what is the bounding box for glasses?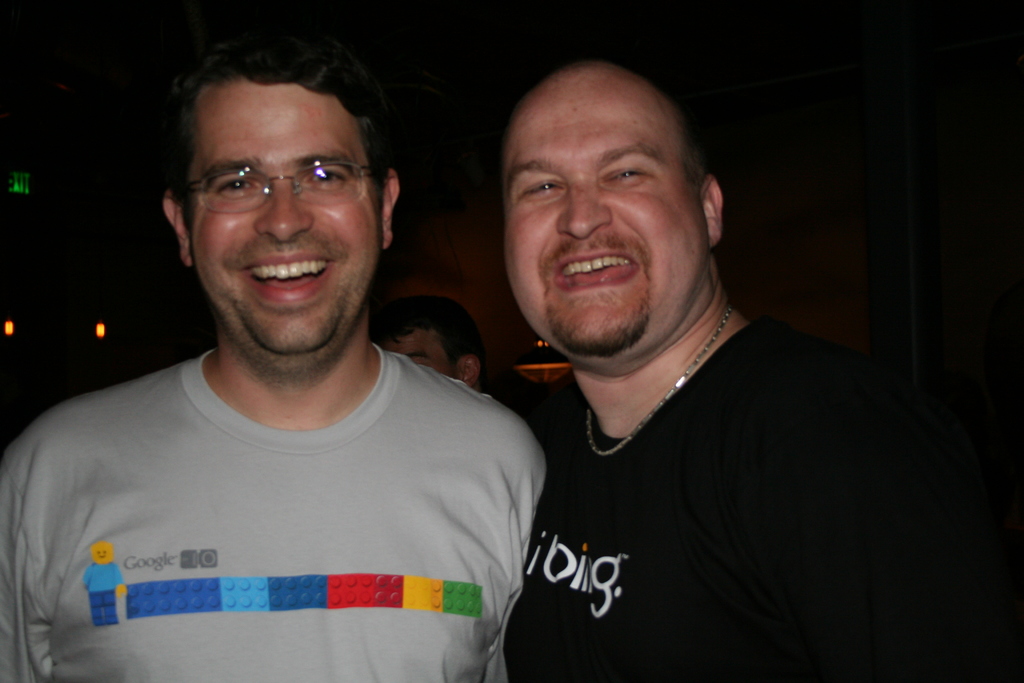
pyautogui.locateOnScreen(168, 133, 389, 215).
